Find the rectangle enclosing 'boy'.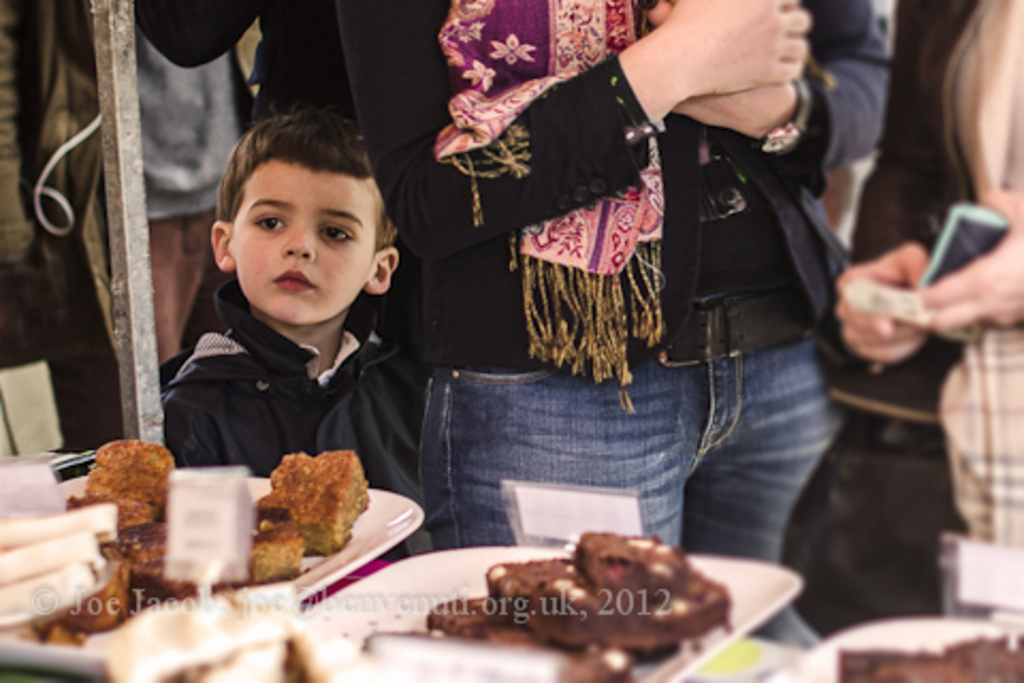
Rect(149, 102, 442, 506).
